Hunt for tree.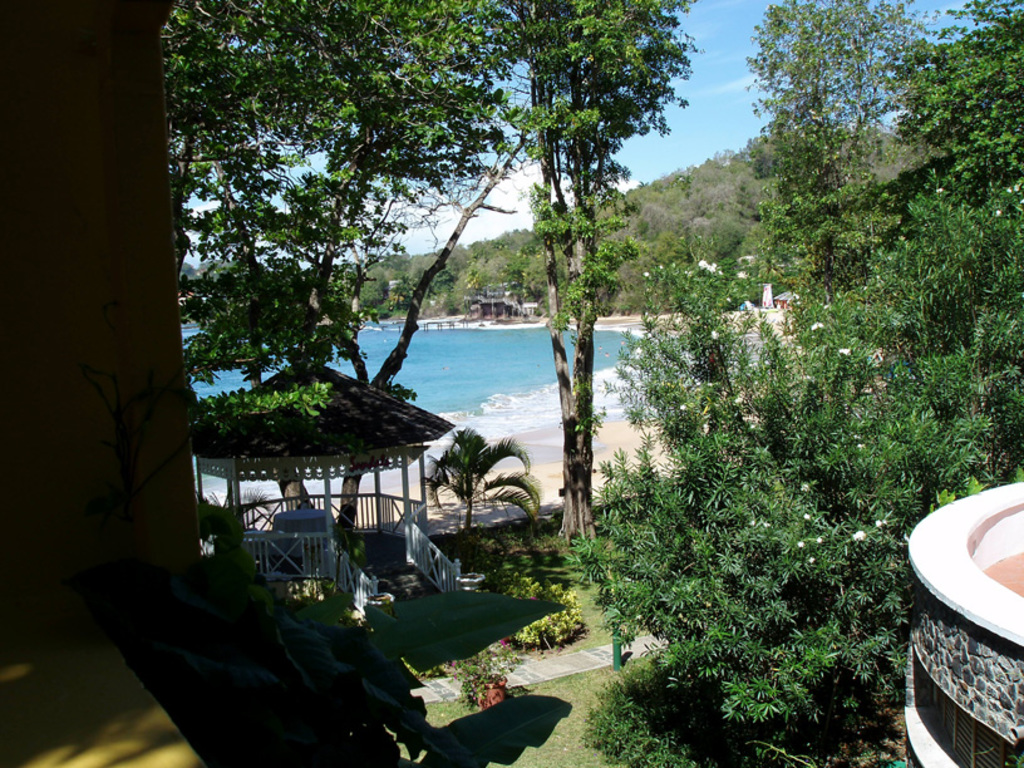
Hunted down at 850:189:1023:482.
